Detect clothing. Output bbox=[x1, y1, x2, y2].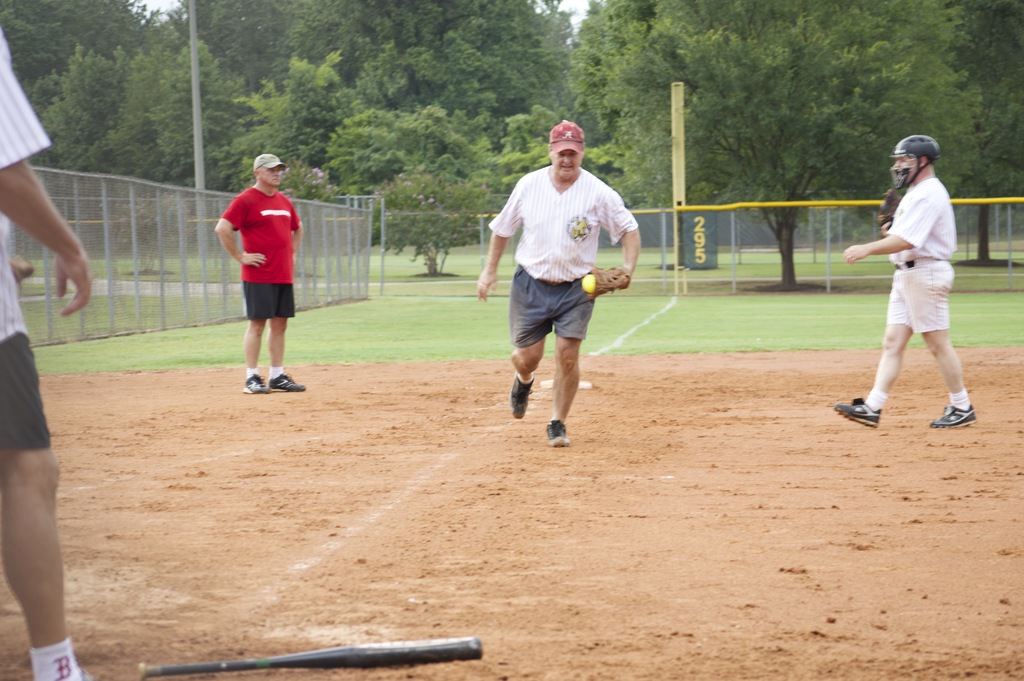
bbox=[488, 163, 636, 340].
